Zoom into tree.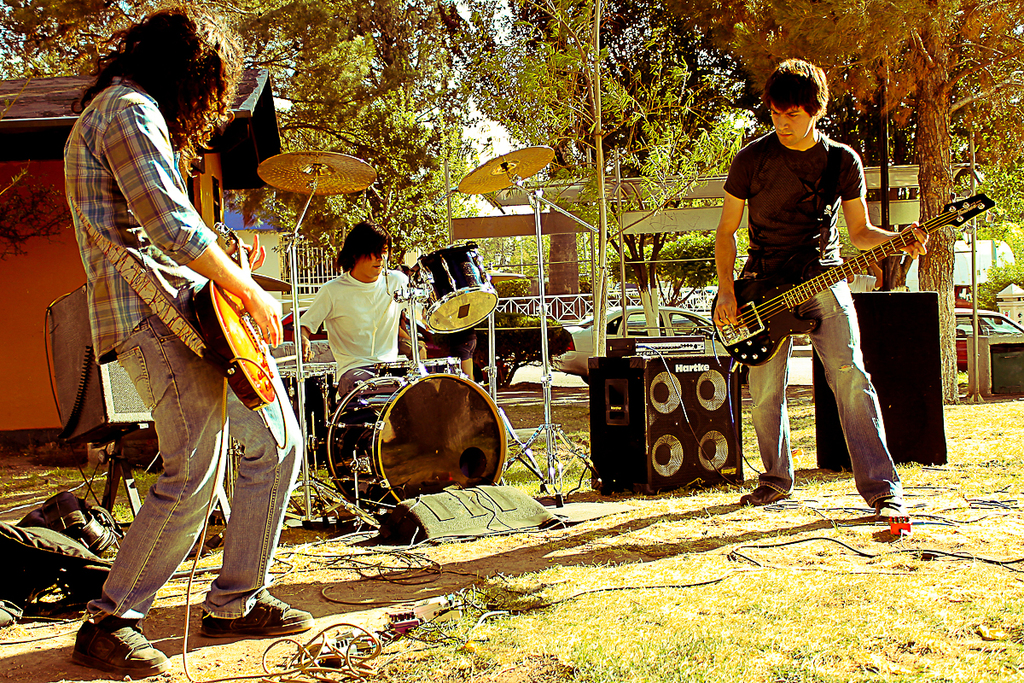
Zoom target: 682 2 1023 377.
